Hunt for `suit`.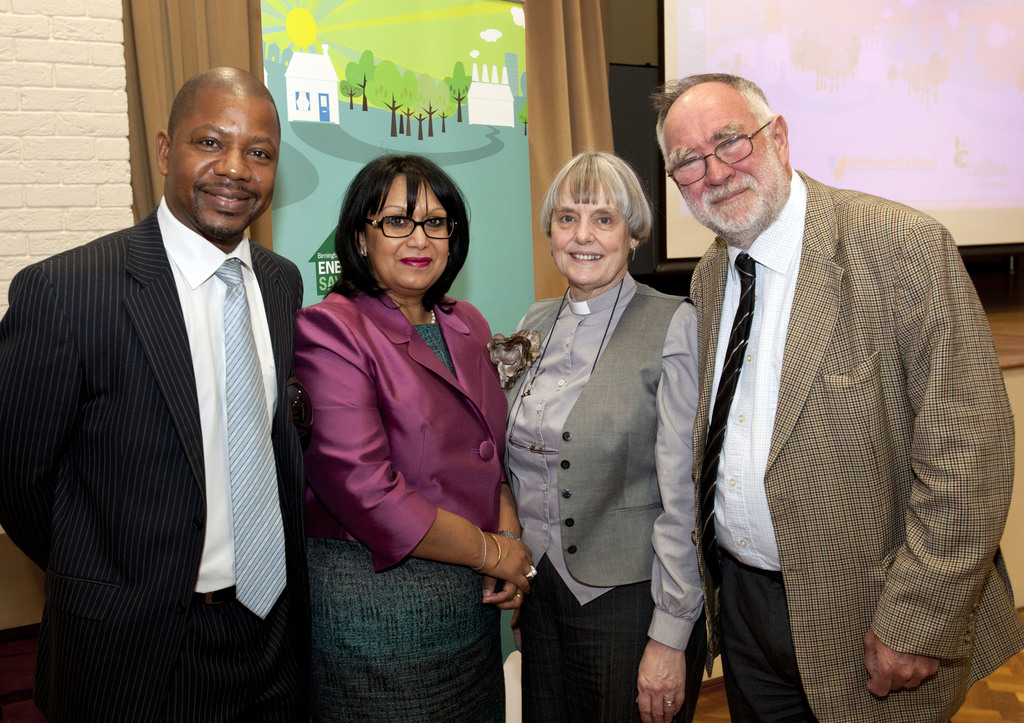
Hunted down at (13,91,319,708).
